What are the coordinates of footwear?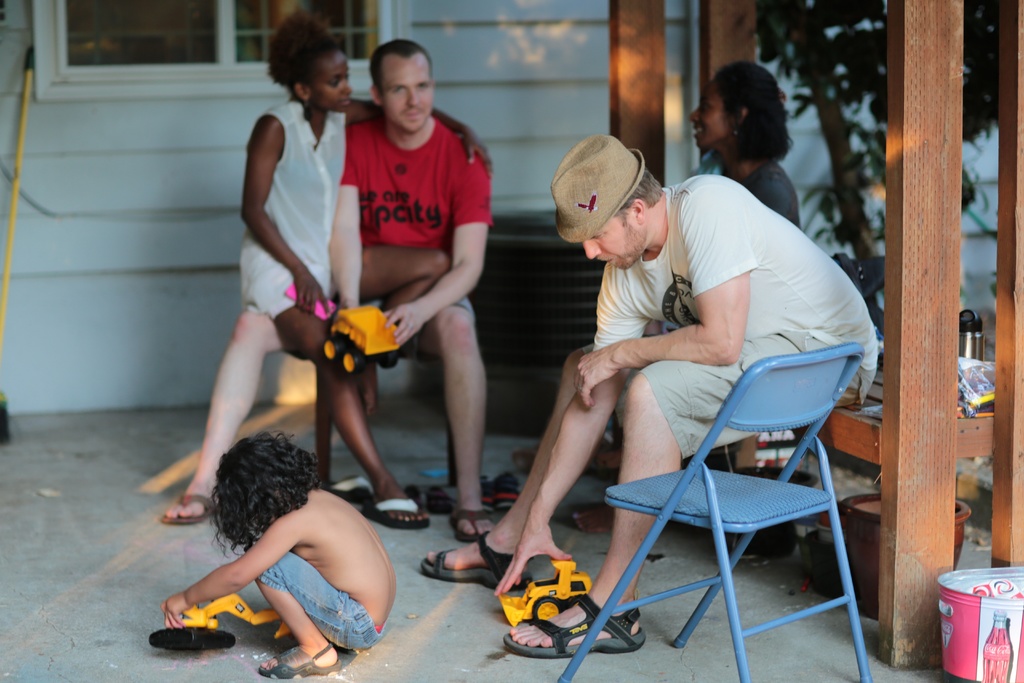
(left=257, top=638, right=343, bottom=682).
